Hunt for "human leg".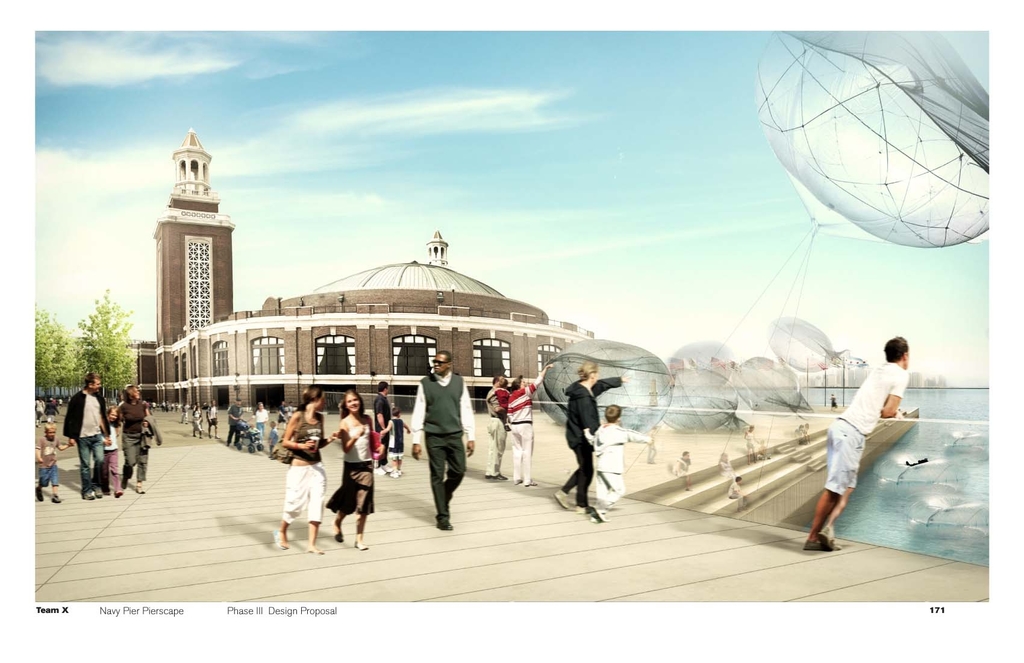
Hunted down at locate(595, 471, 620, 510).
